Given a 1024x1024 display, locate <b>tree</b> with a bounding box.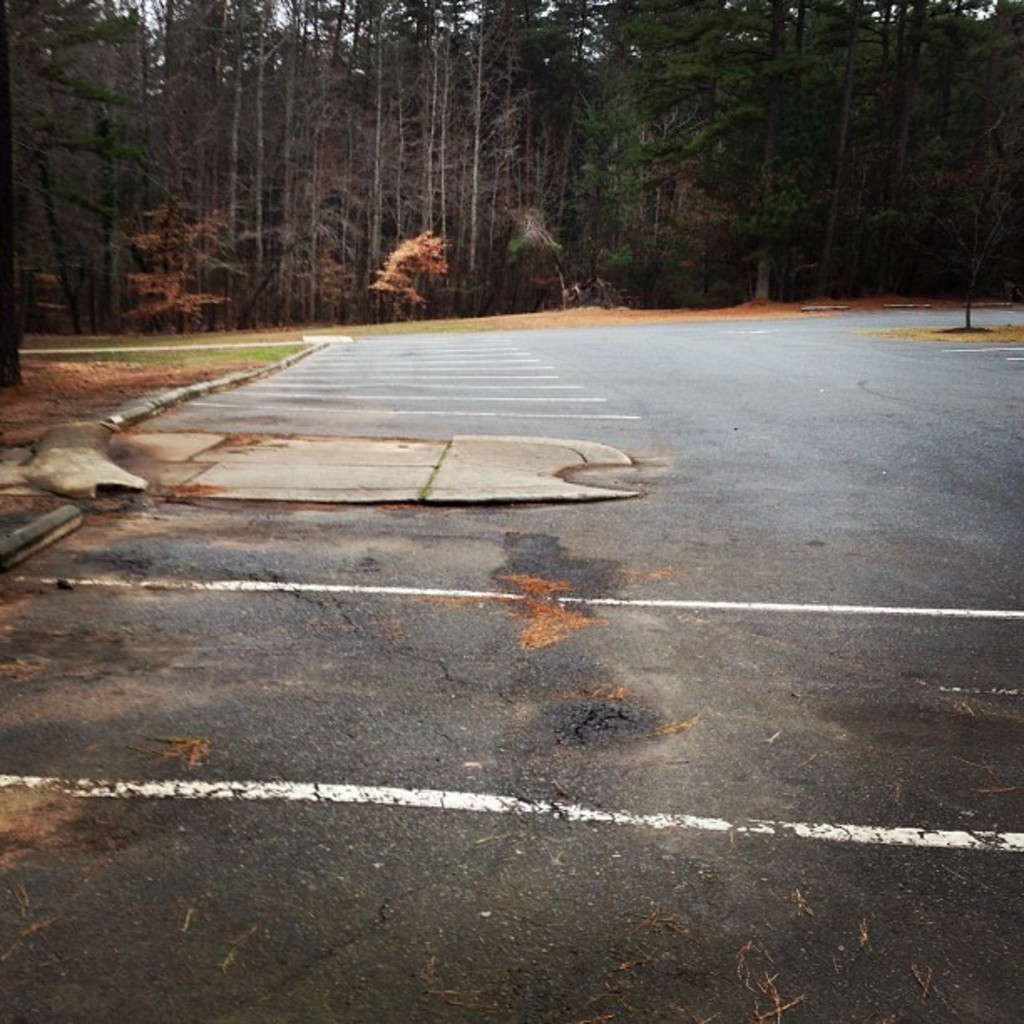
Located: Rect(2, 0, 122, 336).
